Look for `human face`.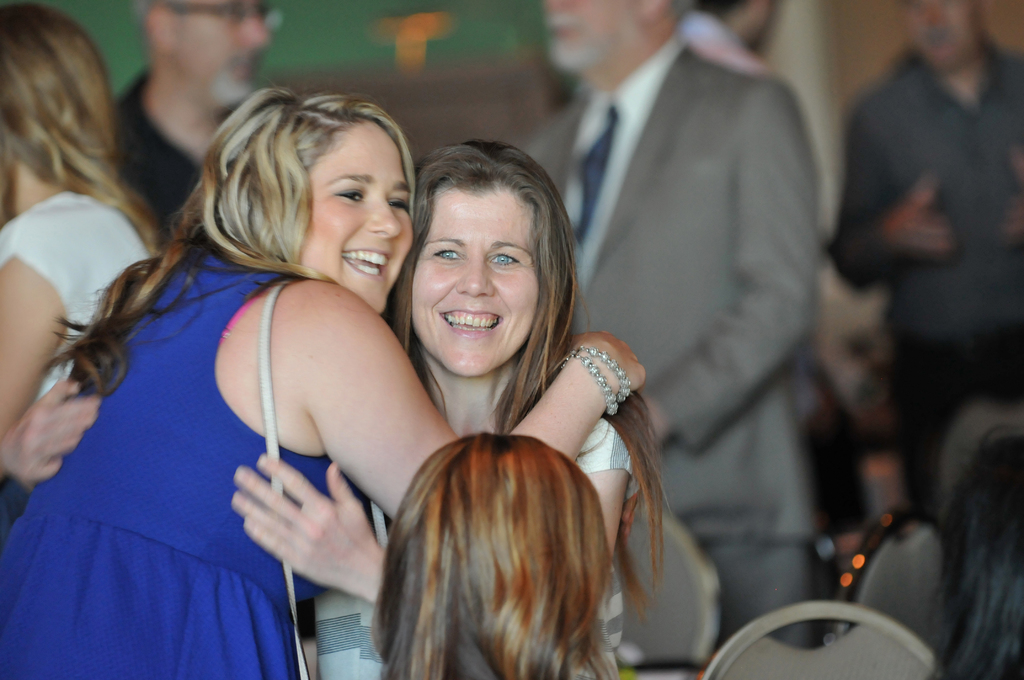
Found: <box>413,191,545,374</box>.
